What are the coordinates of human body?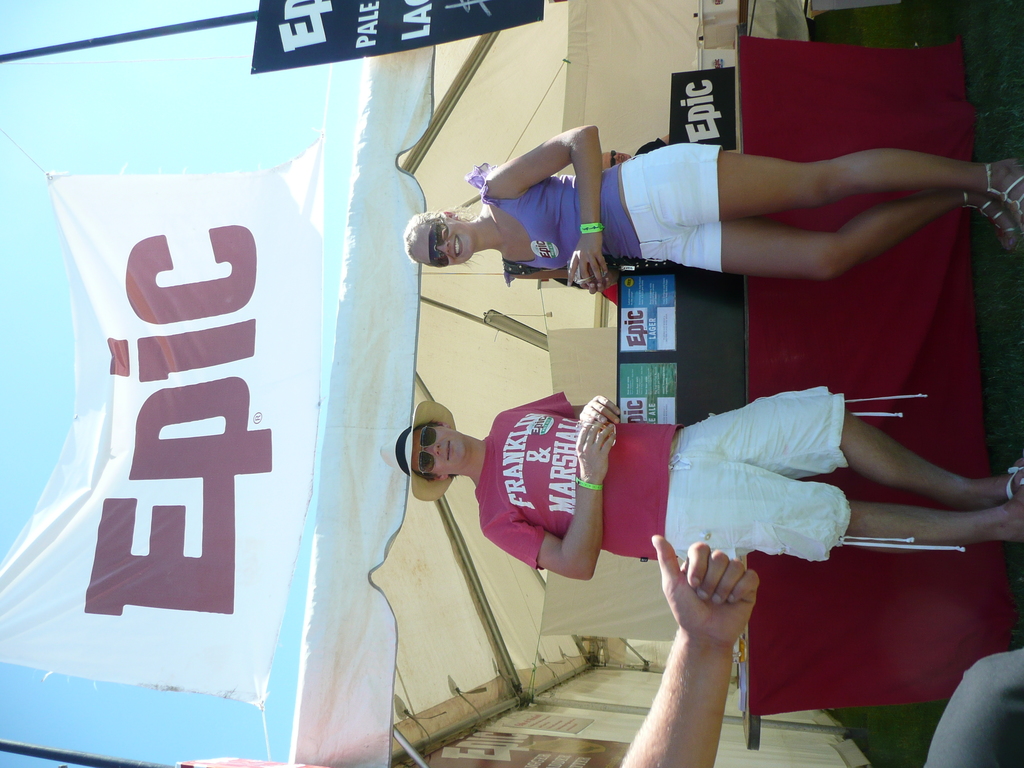
bbox(399, 124, 1023, 280).
